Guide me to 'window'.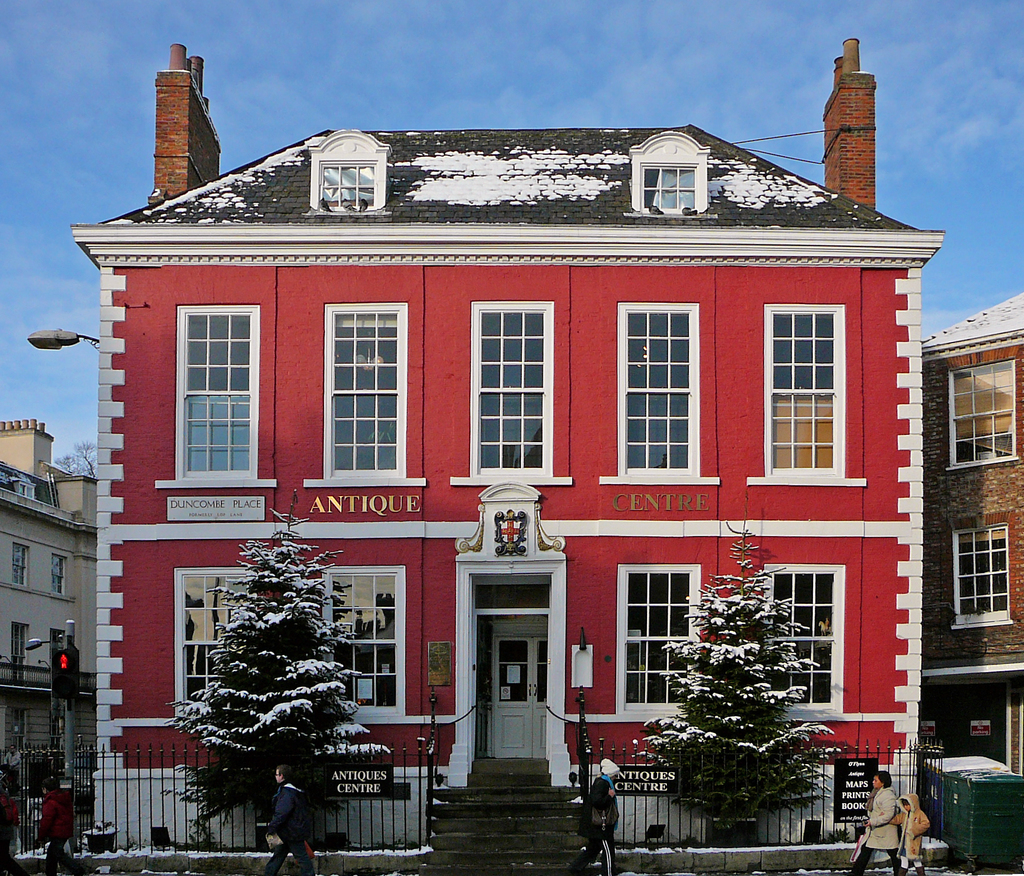
Guidance: BBox(9, 622, 28, 680).
